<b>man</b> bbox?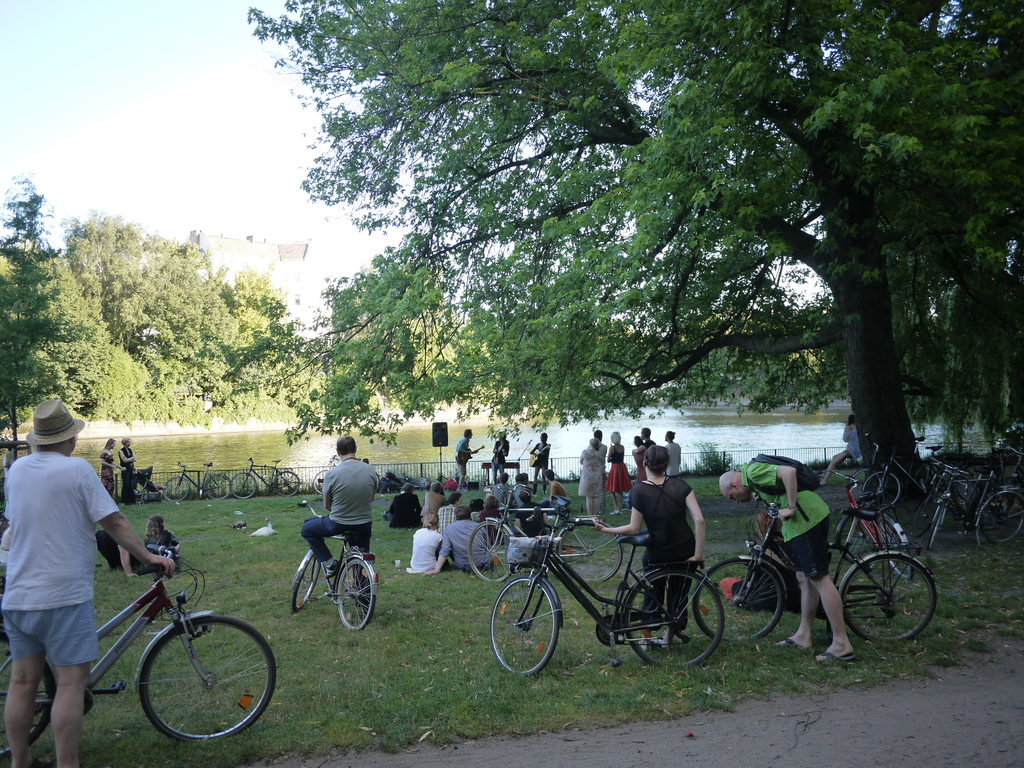
<bbox>385, 483, 424, 527</bbox>
